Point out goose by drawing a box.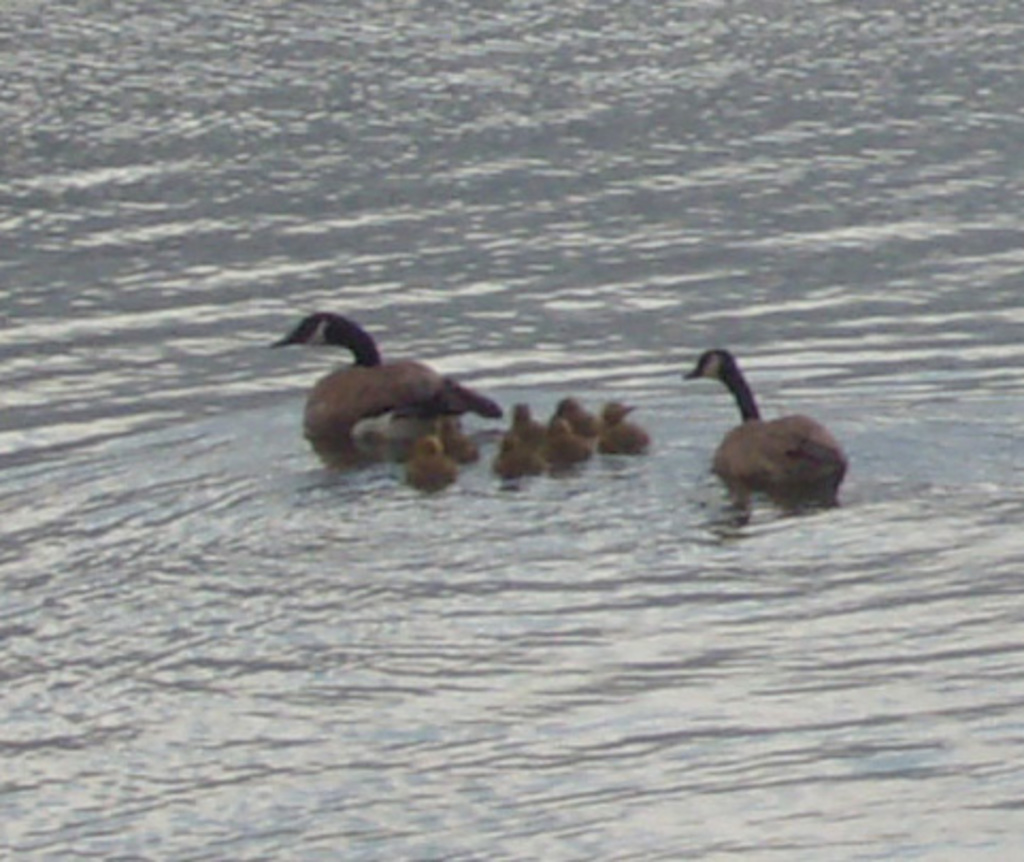
686/345/849/487.
